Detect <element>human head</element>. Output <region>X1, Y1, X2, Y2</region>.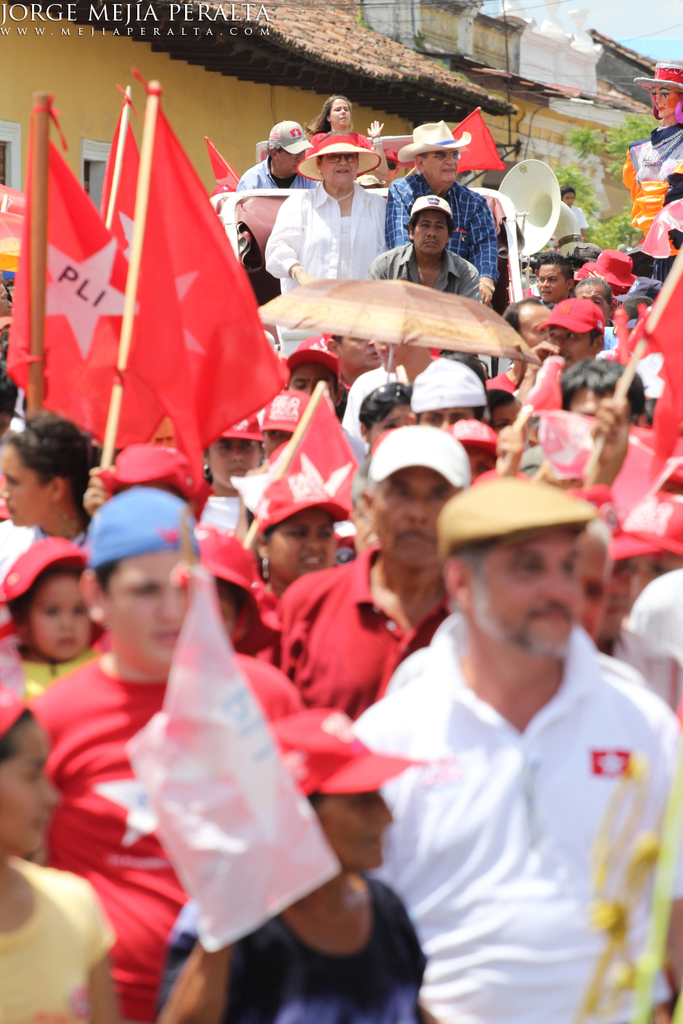
<region>257, 473, 337, 578</region>.
